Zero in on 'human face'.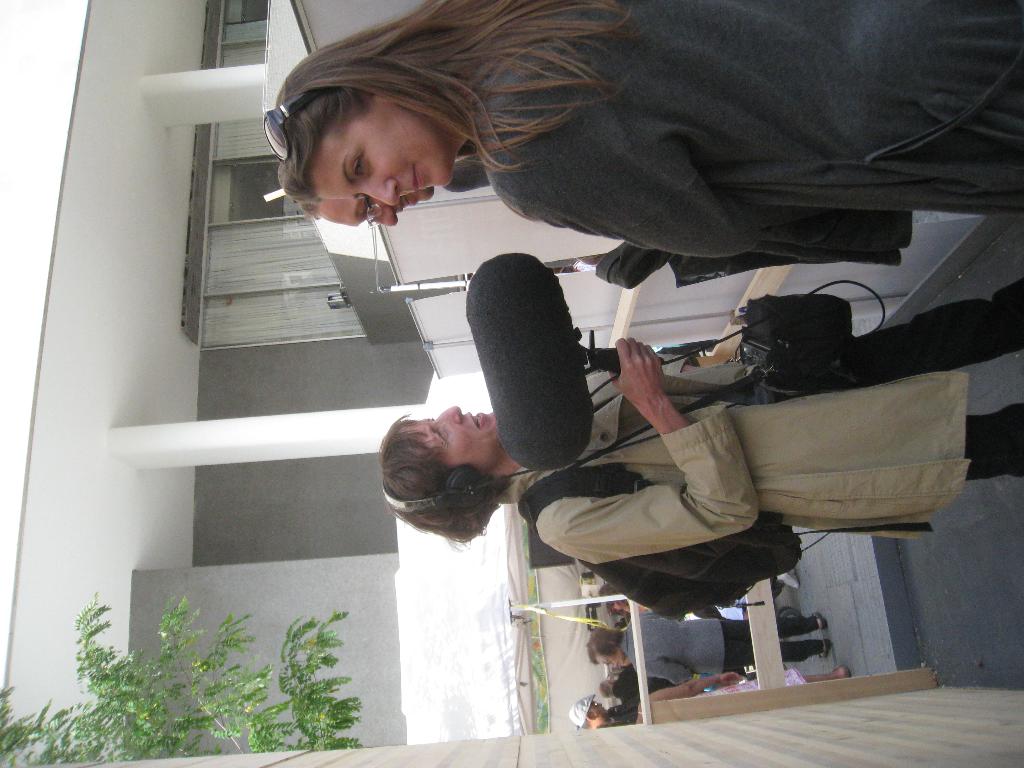
Zeroed in: BBox(319, 188, 437, 229).
